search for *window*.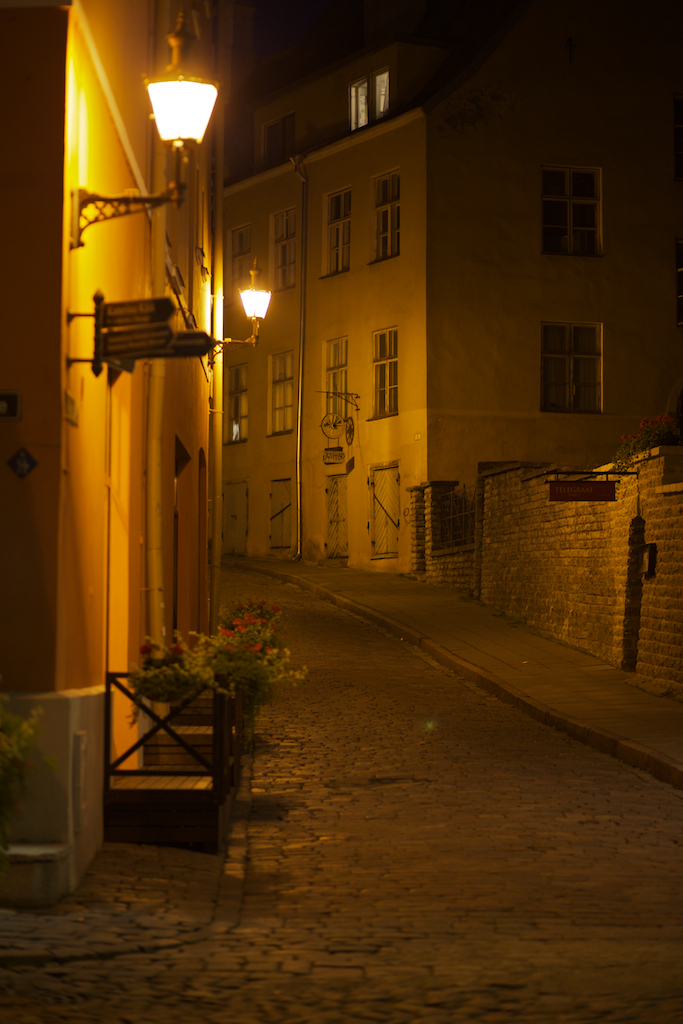
Found at 351, 67, 403, 128.
